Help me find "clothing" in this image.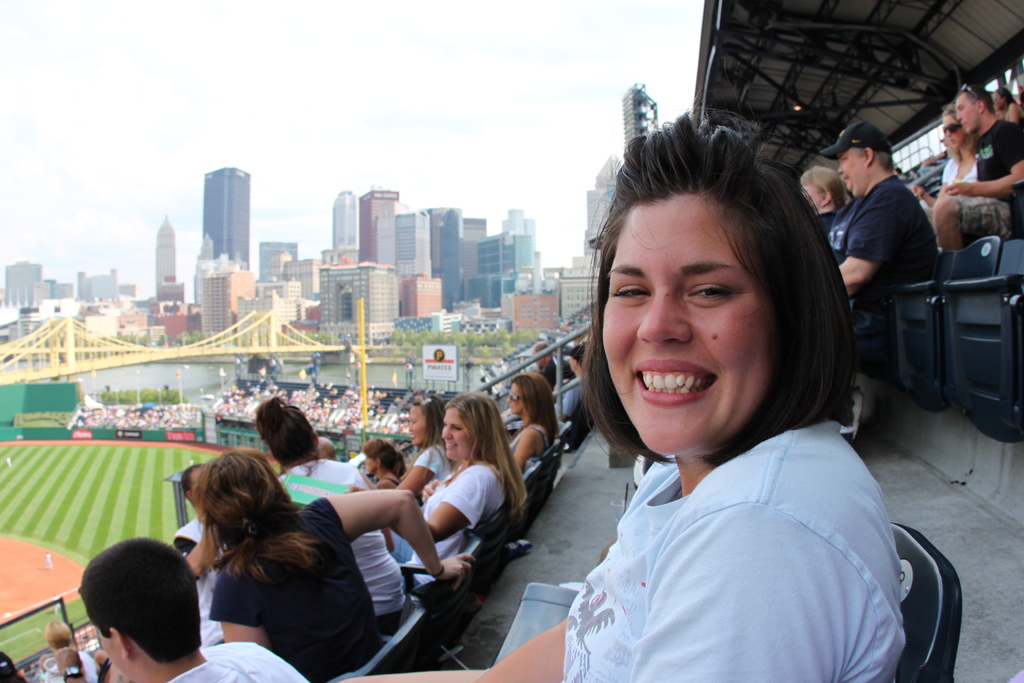
Found it: [left=955, top=111, right=1023, bottom=244].
